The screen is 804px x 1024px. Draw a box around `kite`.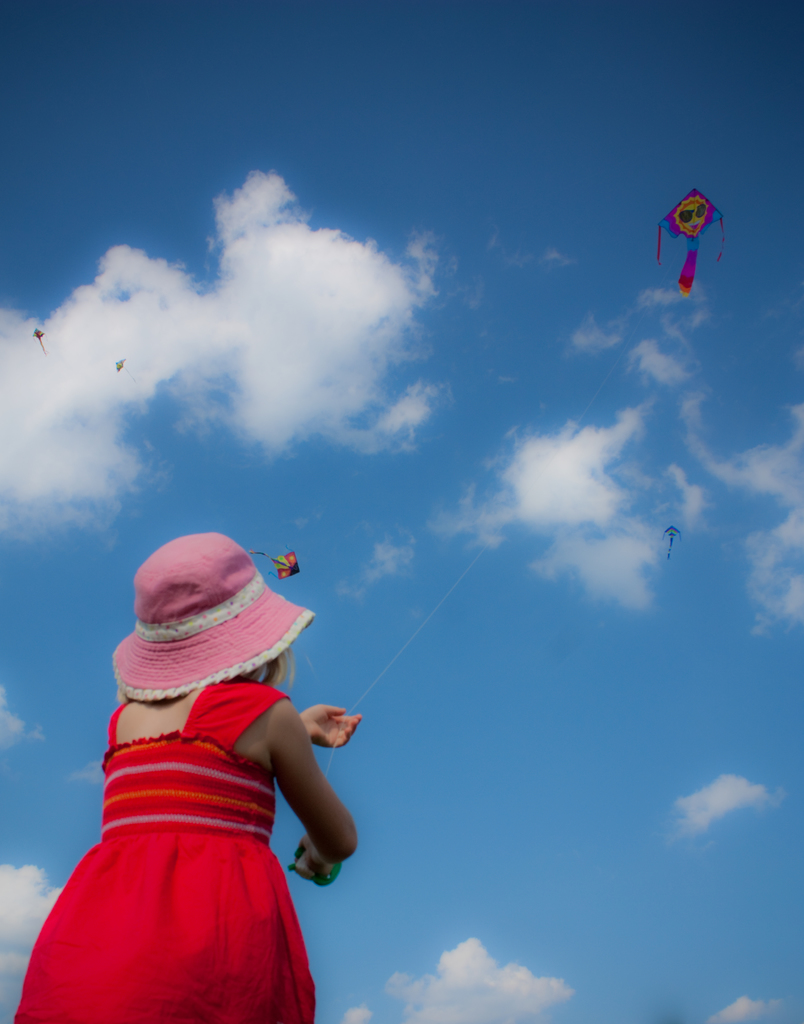
bbox(659, 525, 682, 562).
